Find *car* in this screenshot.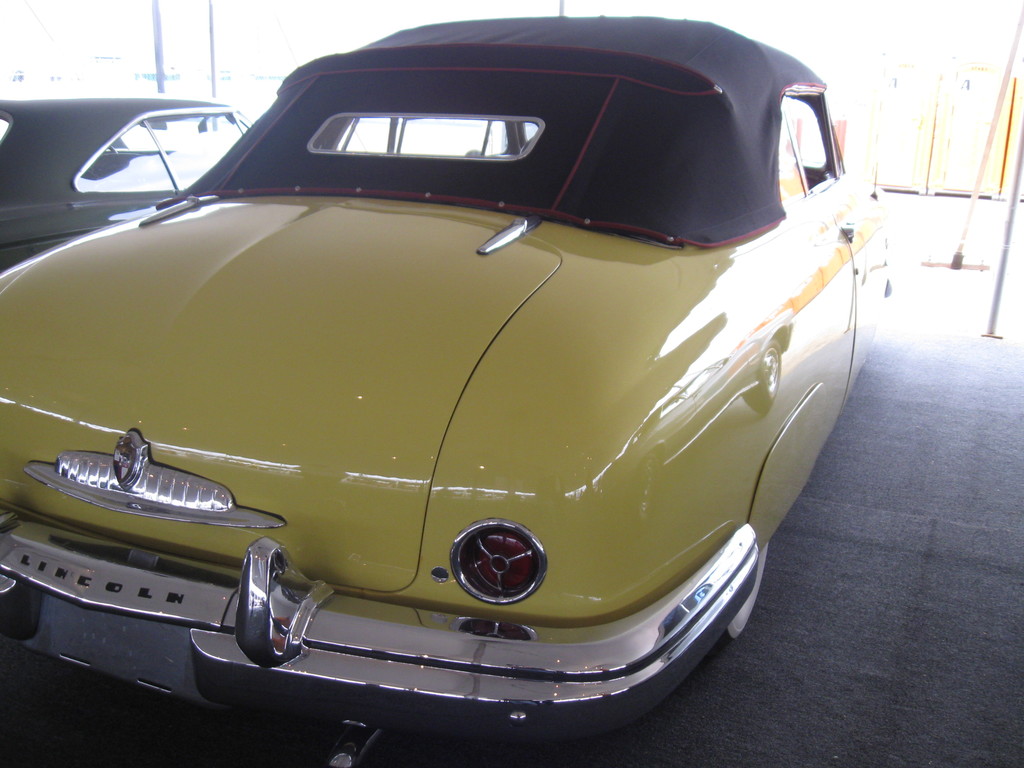
The bounding box for *car* is 0:12:899:767.
